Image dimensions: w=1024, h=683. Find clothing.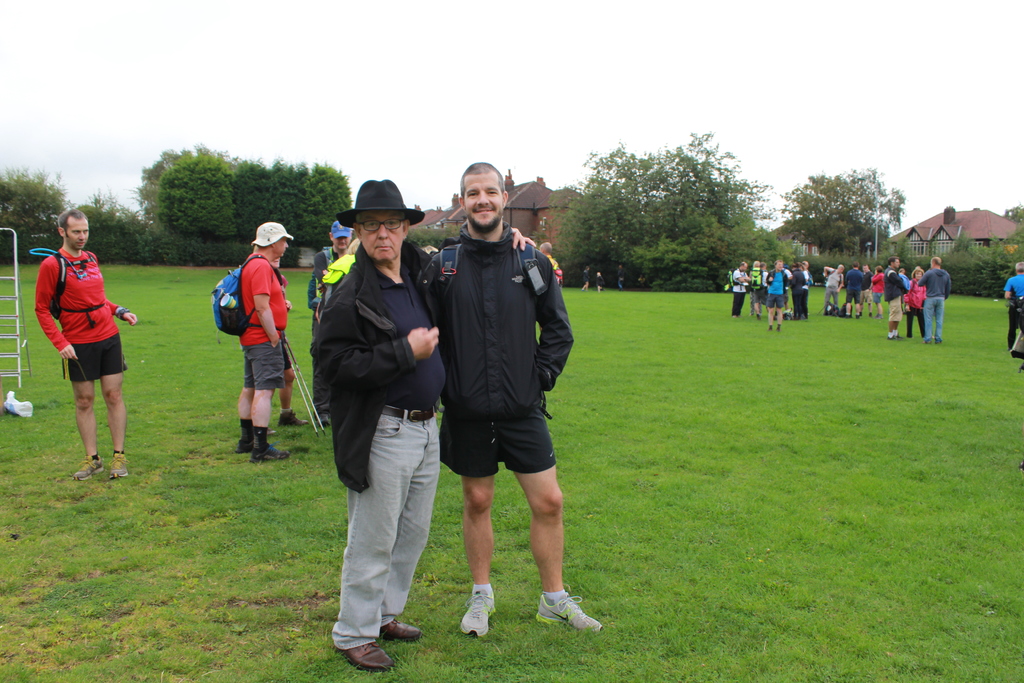
x1=884 y1=262 x2=908 y2=320.
